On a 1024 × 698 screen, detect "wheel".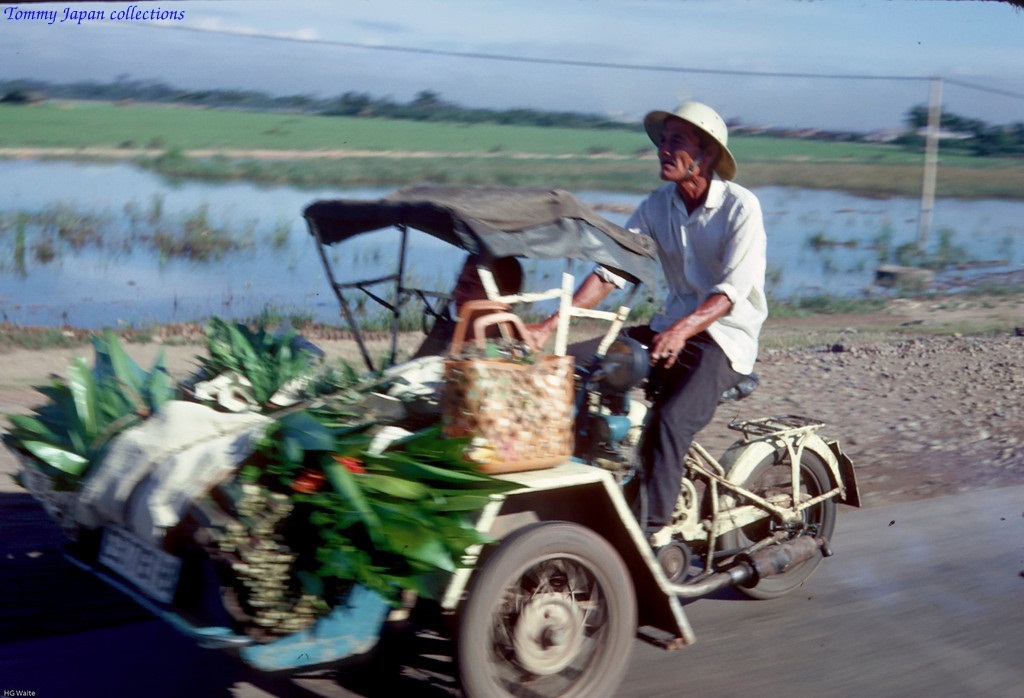
{"left": 717, "top": 444, "right": 834, "bottom": 599}.
